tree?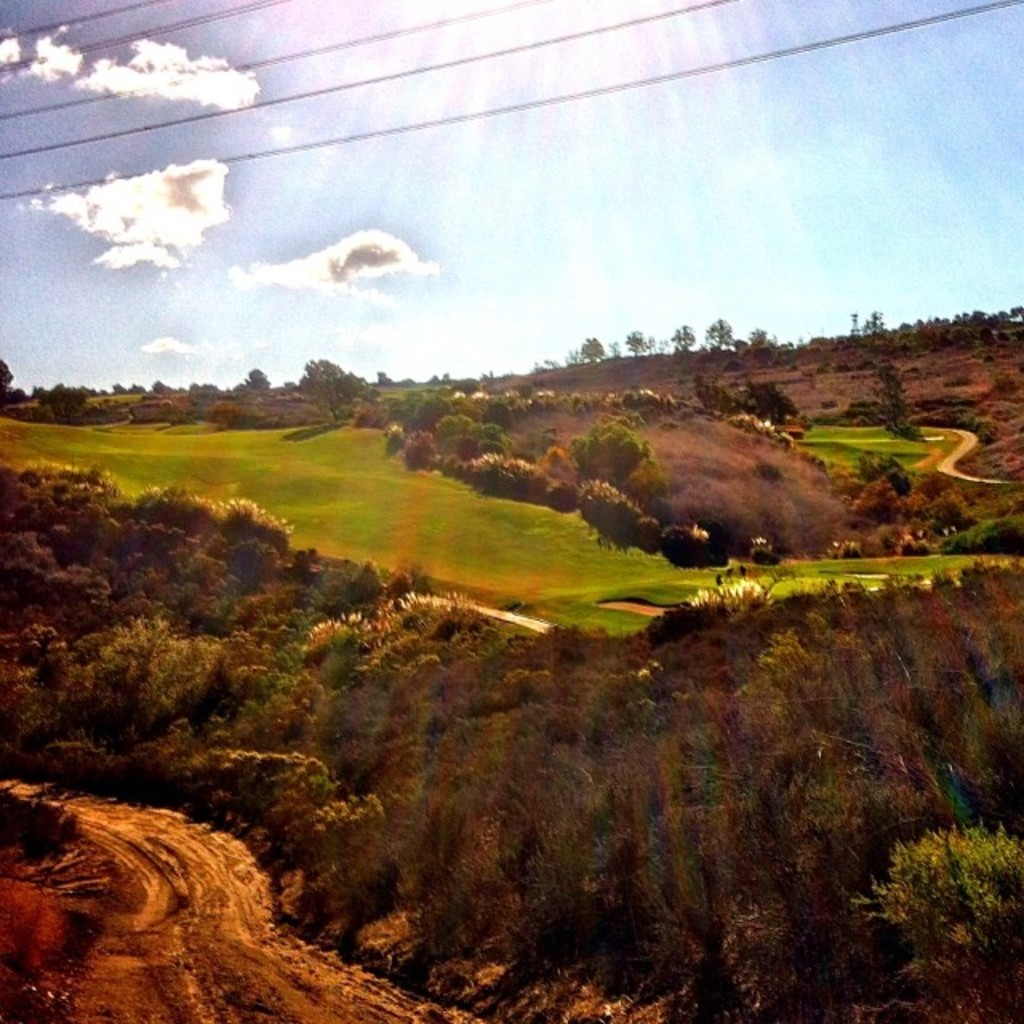
(846,821,1022,1018)
